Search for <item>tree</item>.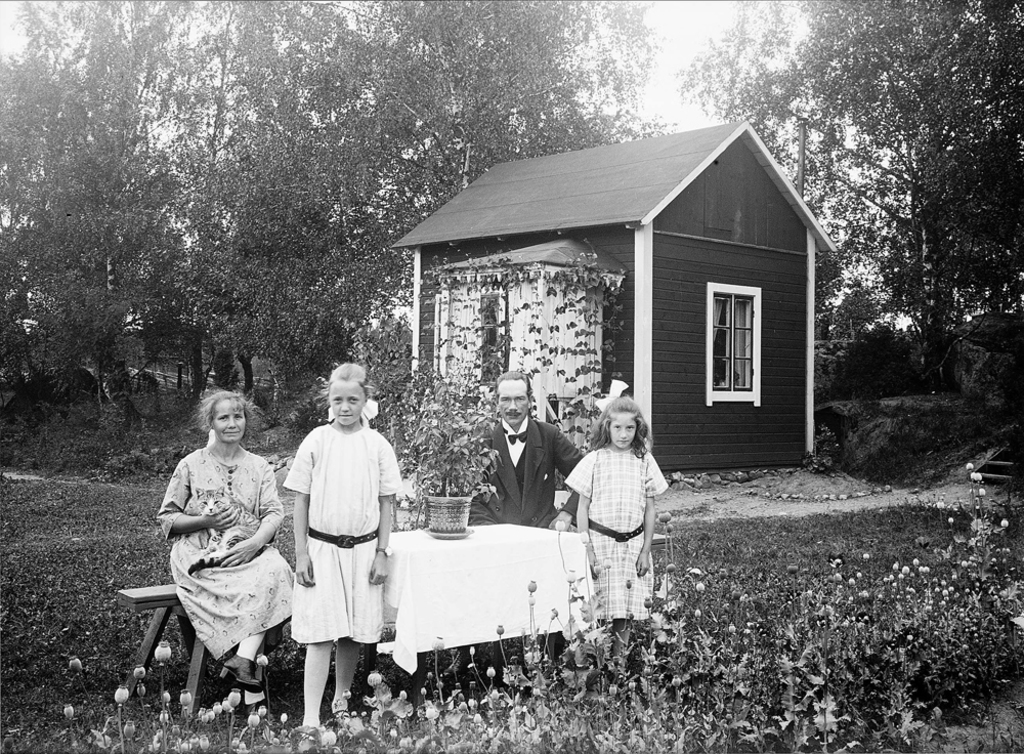
Found at locate(226, 0, 417, 399).
